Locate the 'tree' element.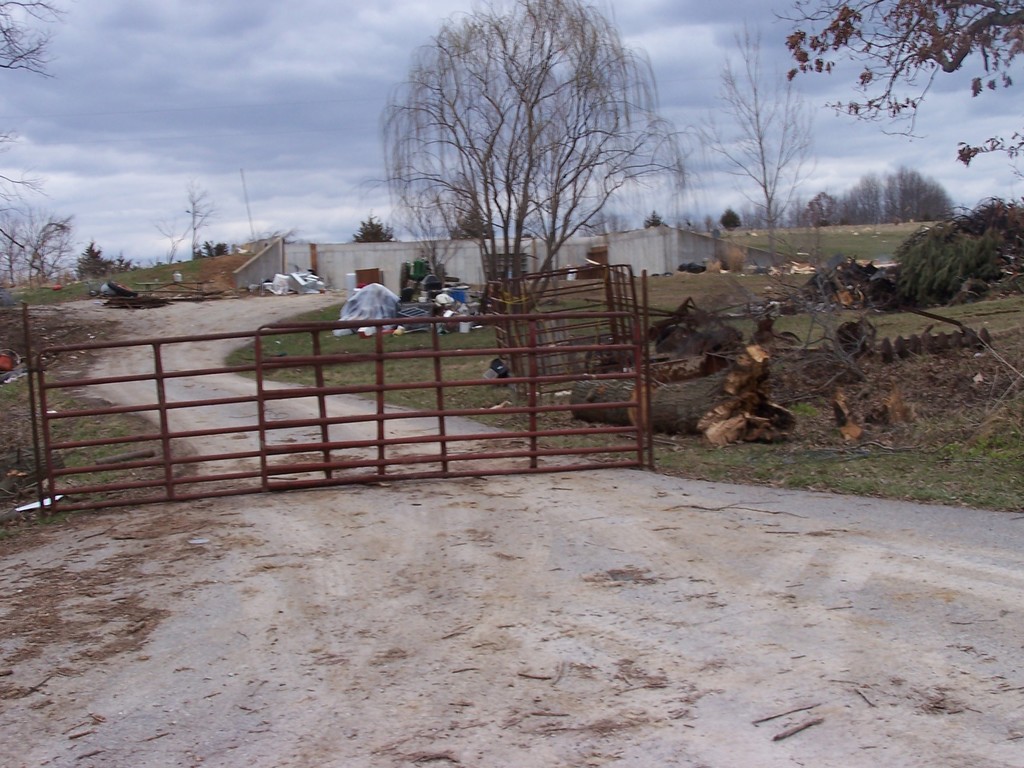
Element bbox: box=[152, 214, 186, 263].
